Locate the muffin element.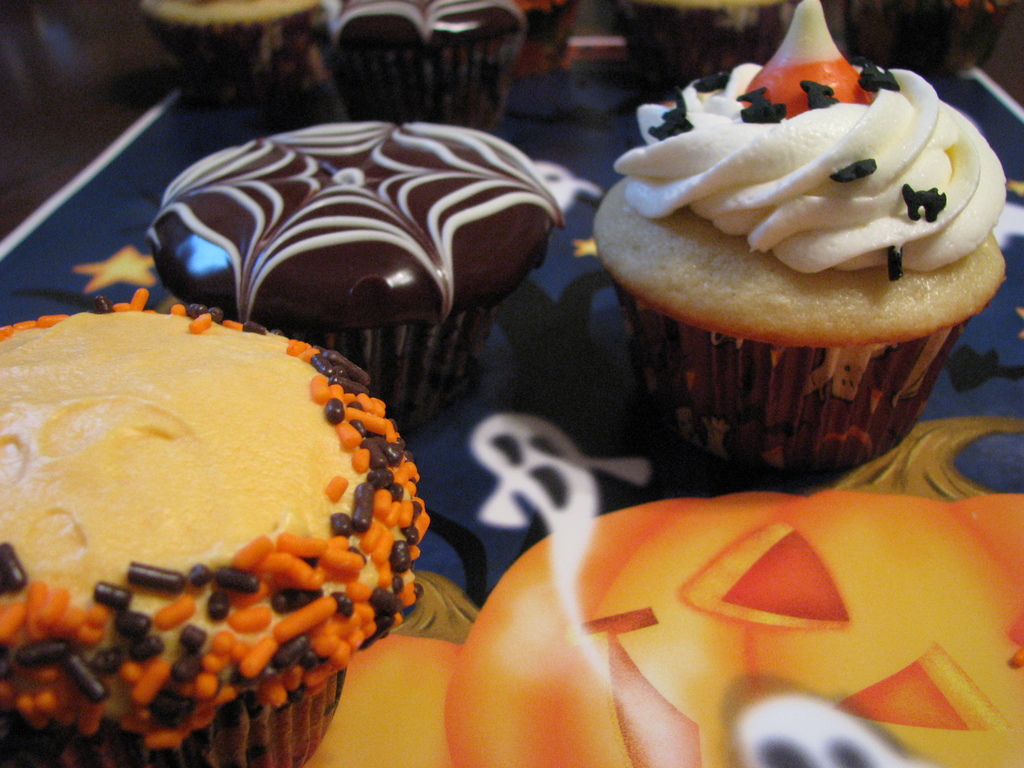
Element bbox: bbox(842, 0, 1011, 81).
